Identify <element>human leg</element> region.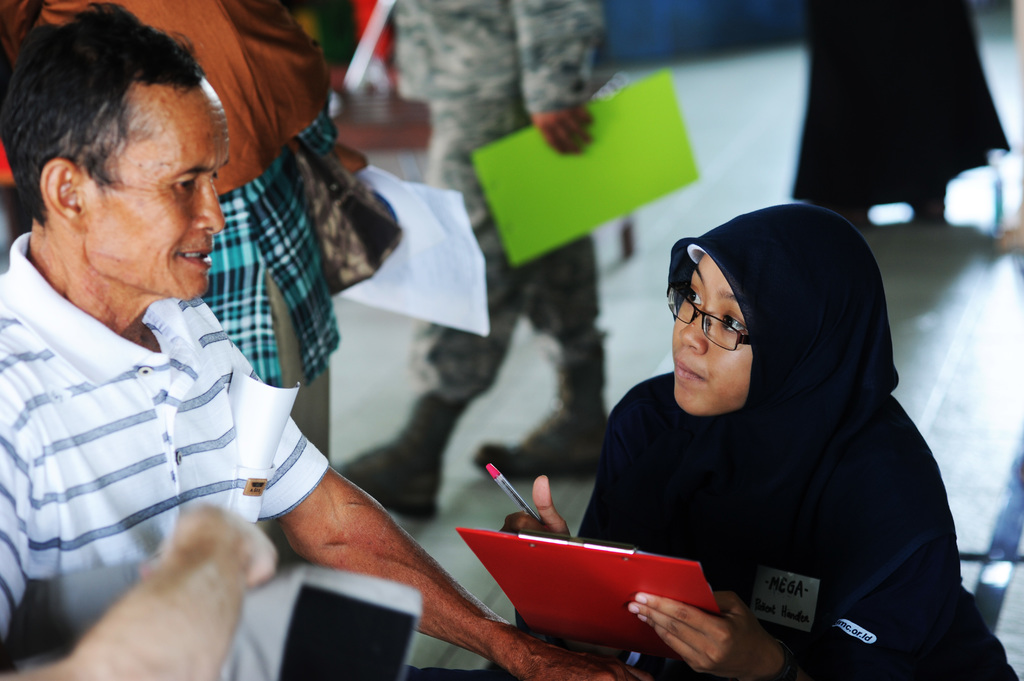
Region: (left=333, top=90, right=538, bottom=523).
